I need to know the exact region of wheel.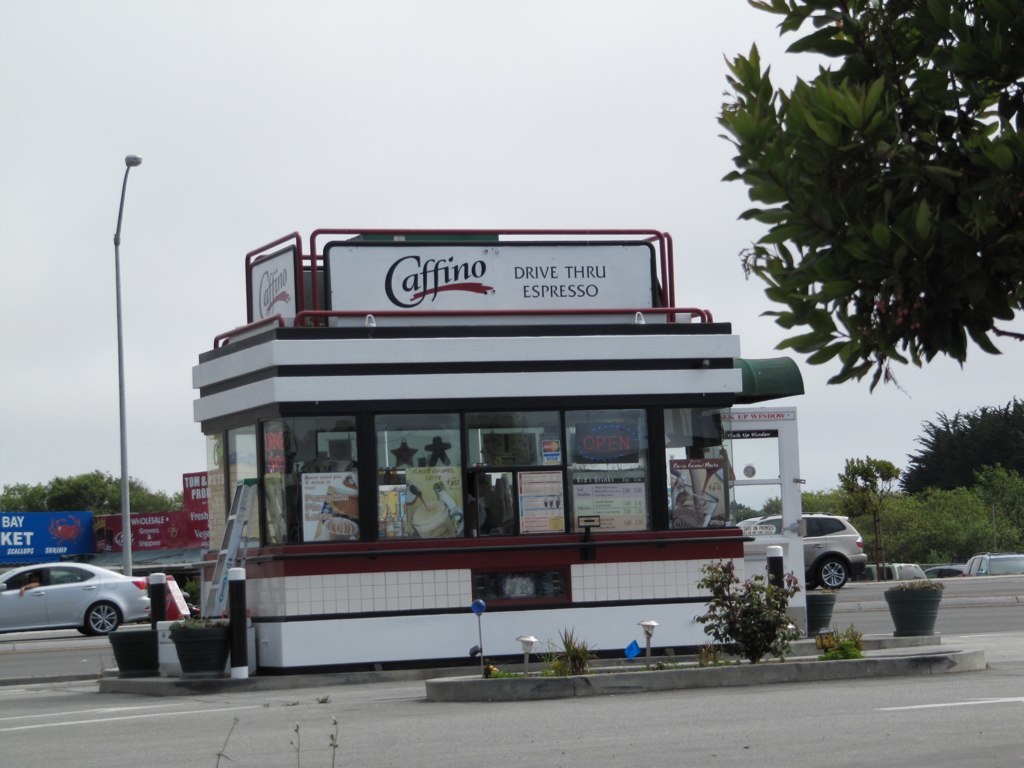
Region: x1=80 y1=598 x2=123 y2=640.
